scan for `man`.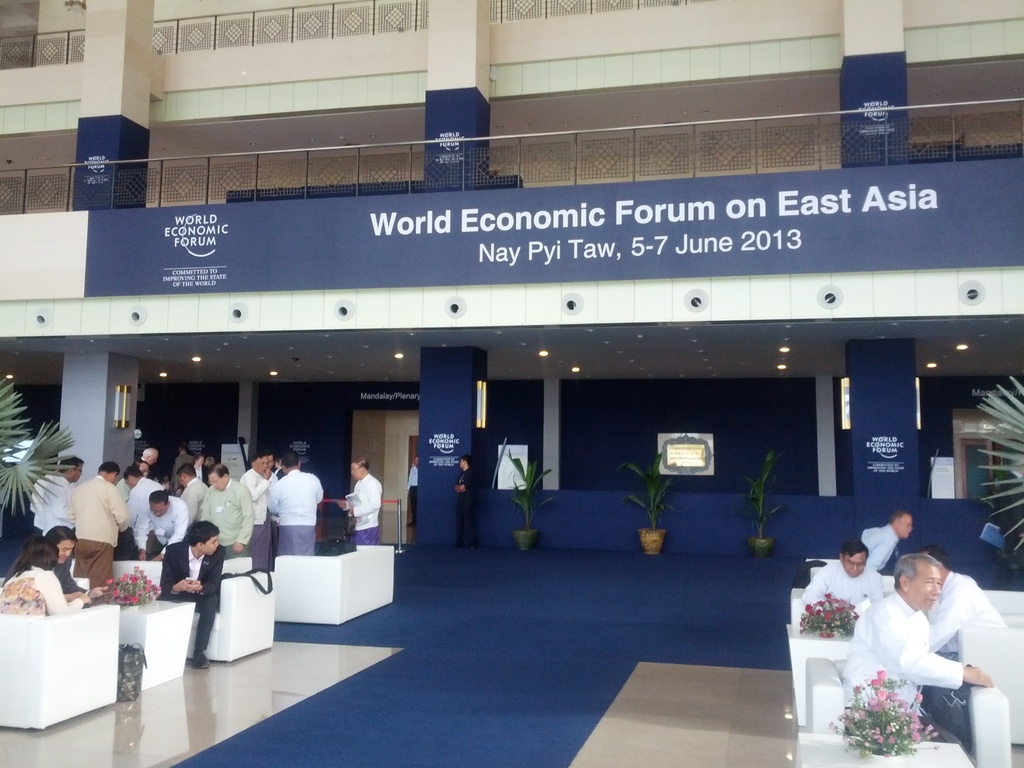
Scan result: [456,456,476,548].
